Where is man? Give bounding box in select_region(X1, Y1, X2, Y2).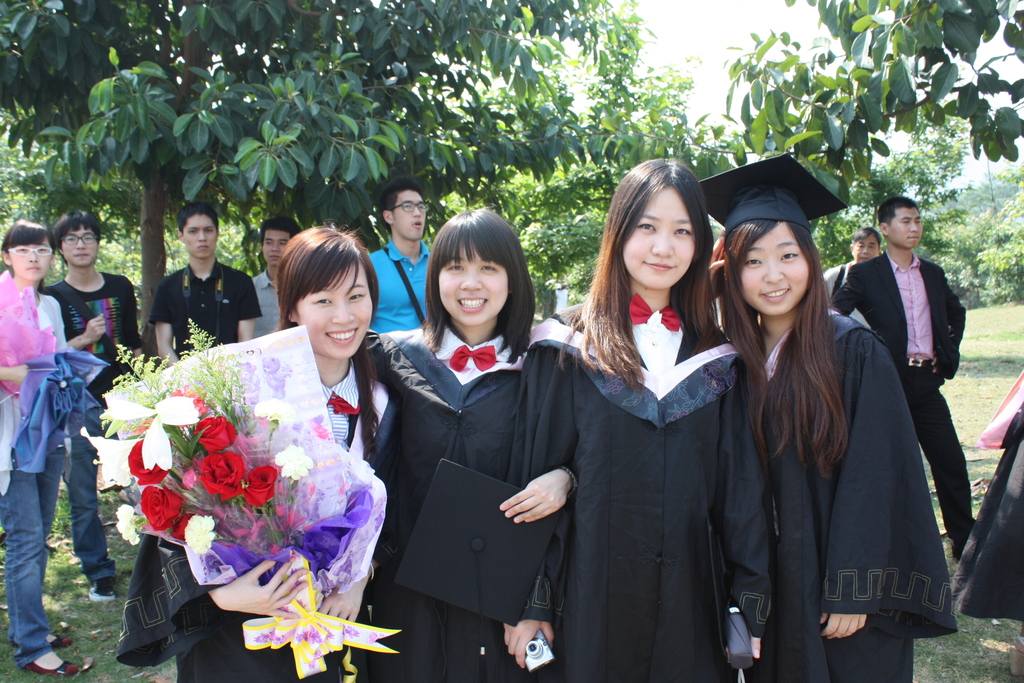
select_region(830, 195, 977, 554).
